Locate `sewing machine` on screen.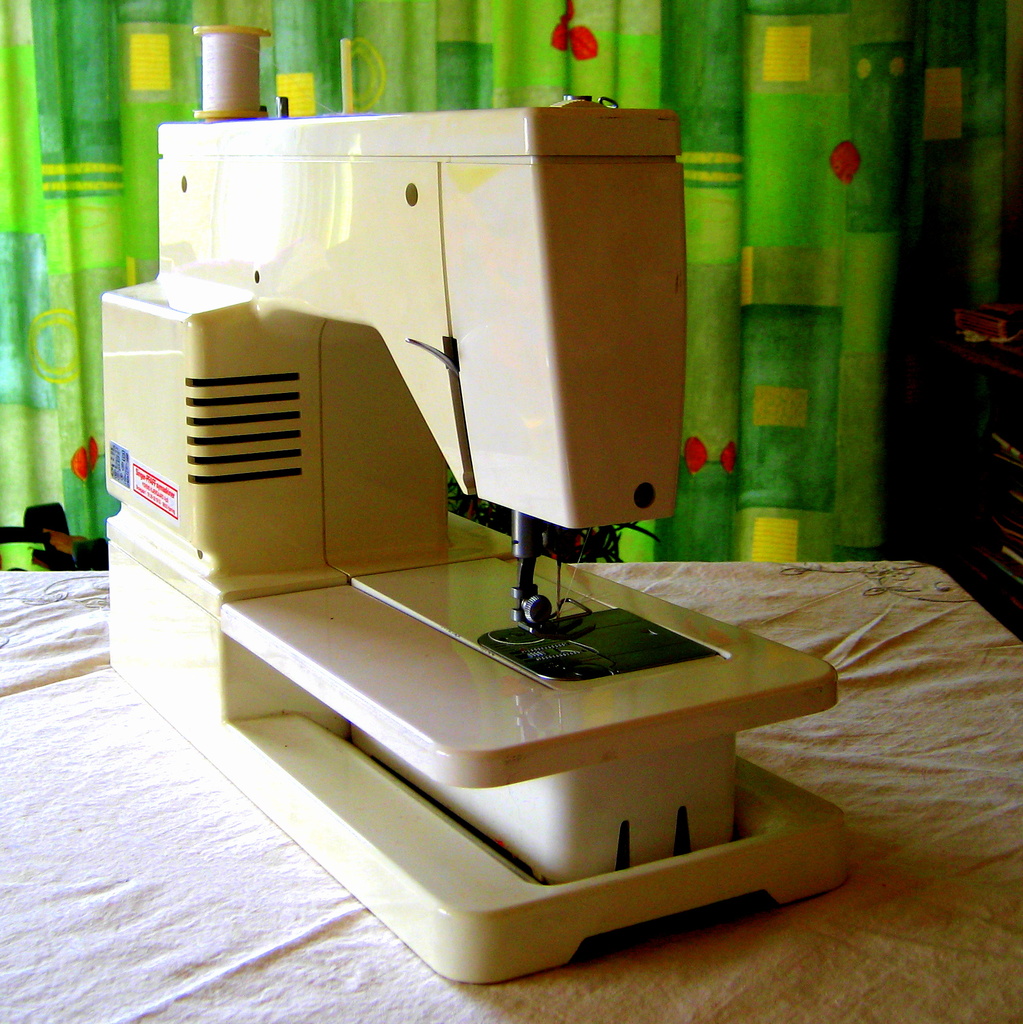
On screen at 100,15,864,984.
